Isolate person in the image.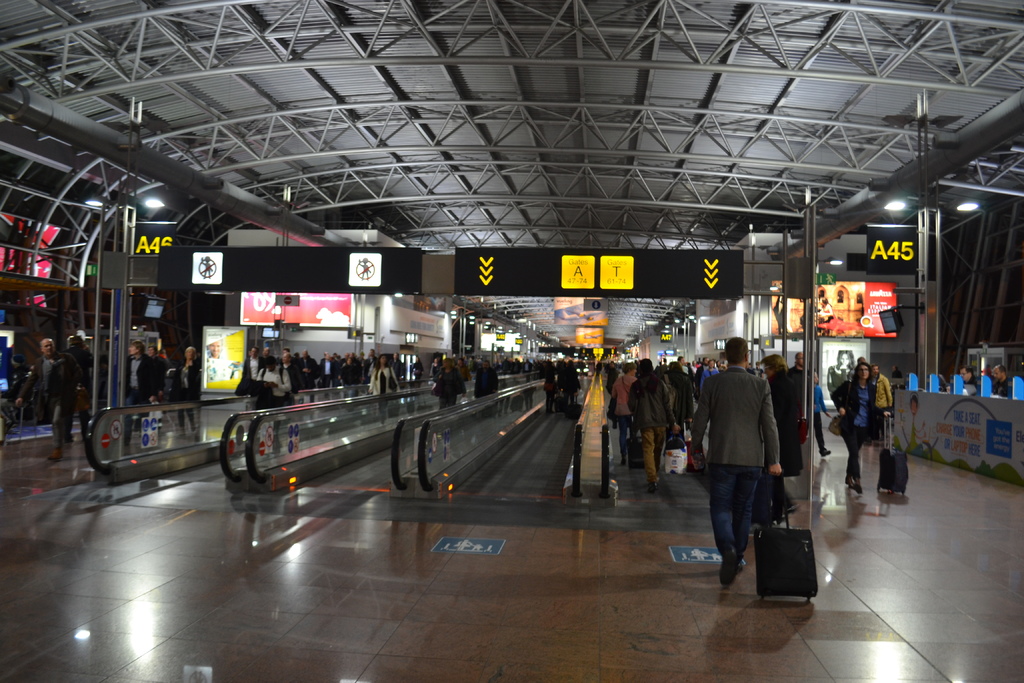
Isolated region: {"left": 368, "top": 353, "right": 400, "bottom": 394}.
